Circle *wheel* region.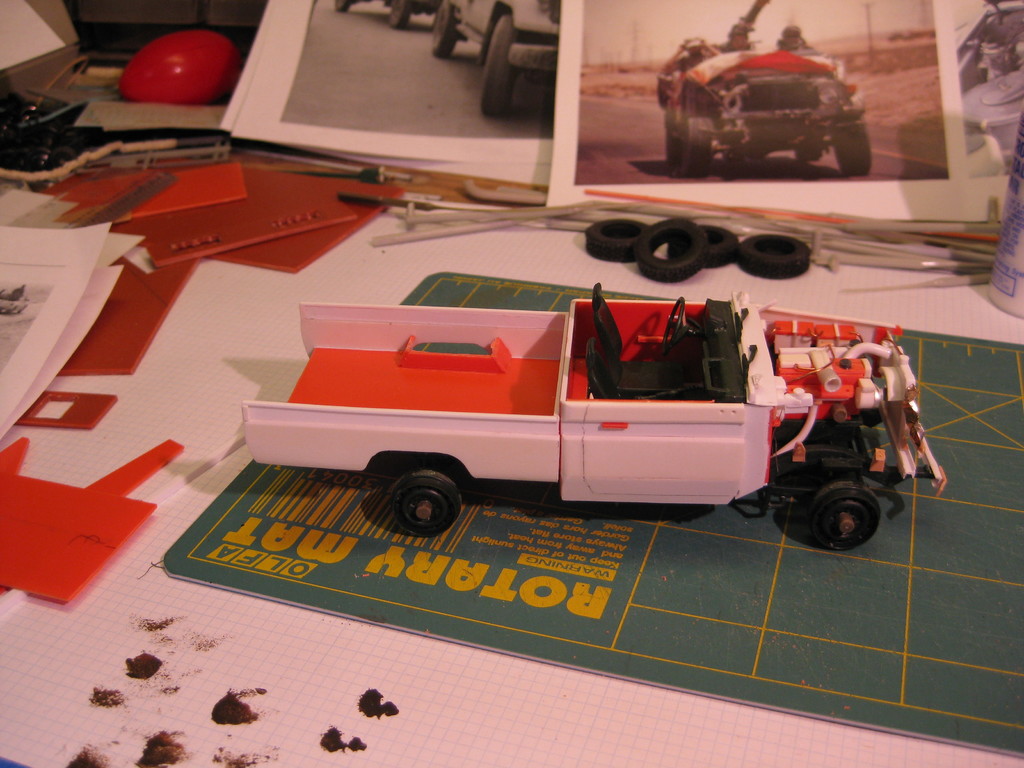
Region: (x1=737, y1=233, x2=808, y2=283).
